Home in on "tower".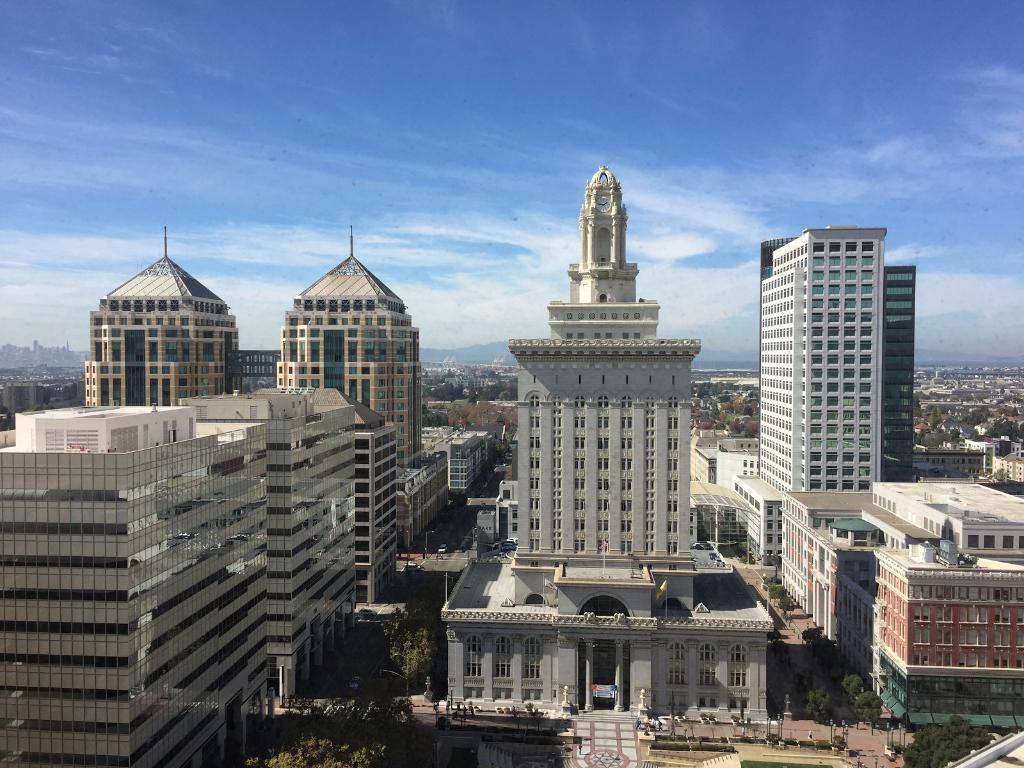
Homed in at region(275, 228, 420, 458).
